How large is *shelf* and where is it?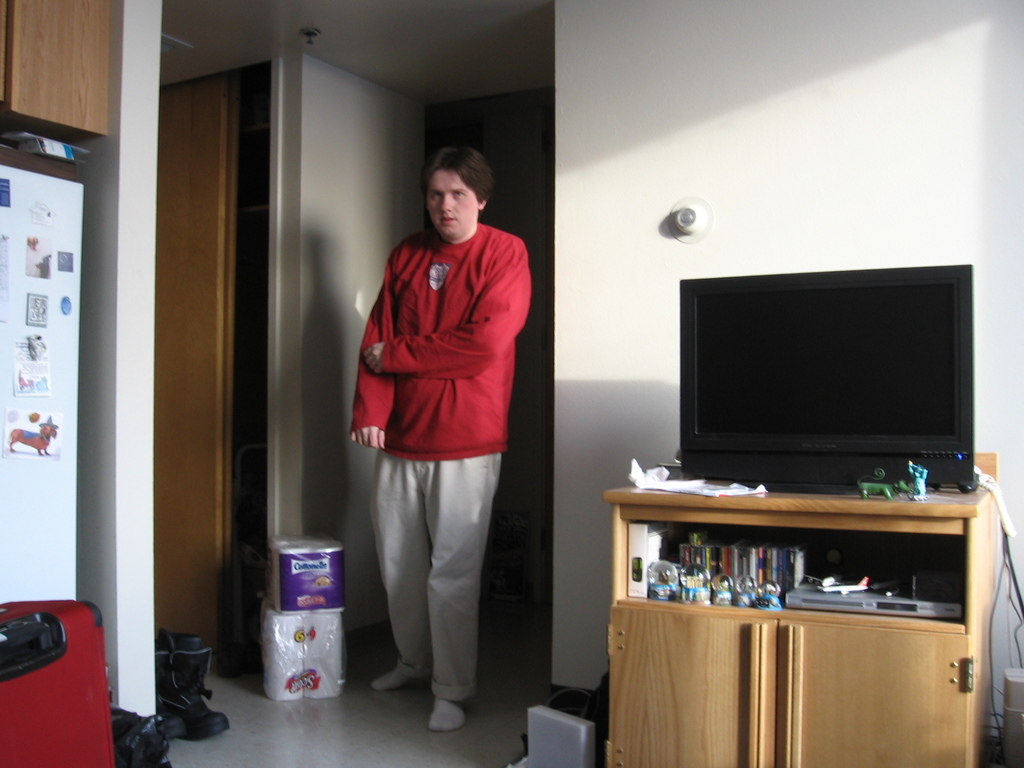
Bounding box: (left=595, top=449, right=997, bottom=767).
